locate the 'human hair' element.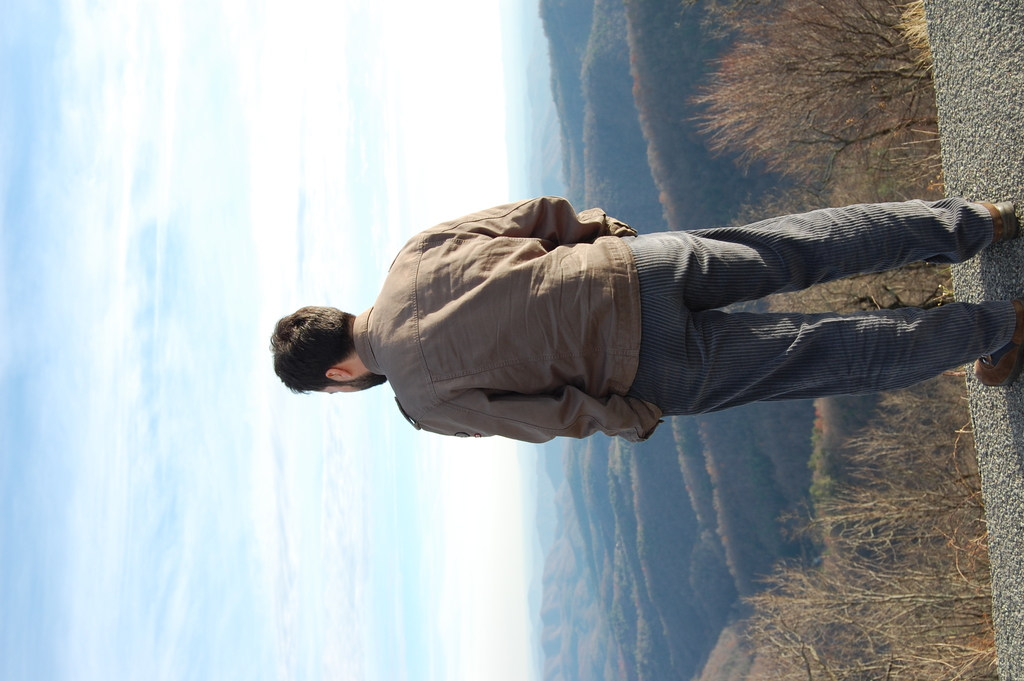
Element bbox: rect(274, 297, 366, 397).
